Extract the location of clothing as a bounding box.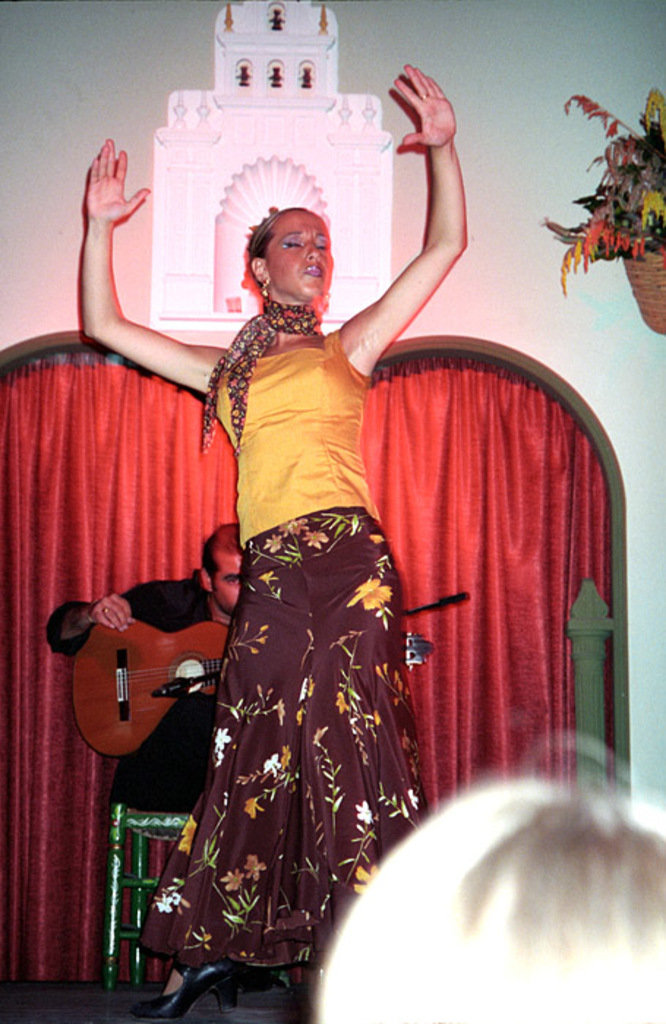
152/231/422/958.
